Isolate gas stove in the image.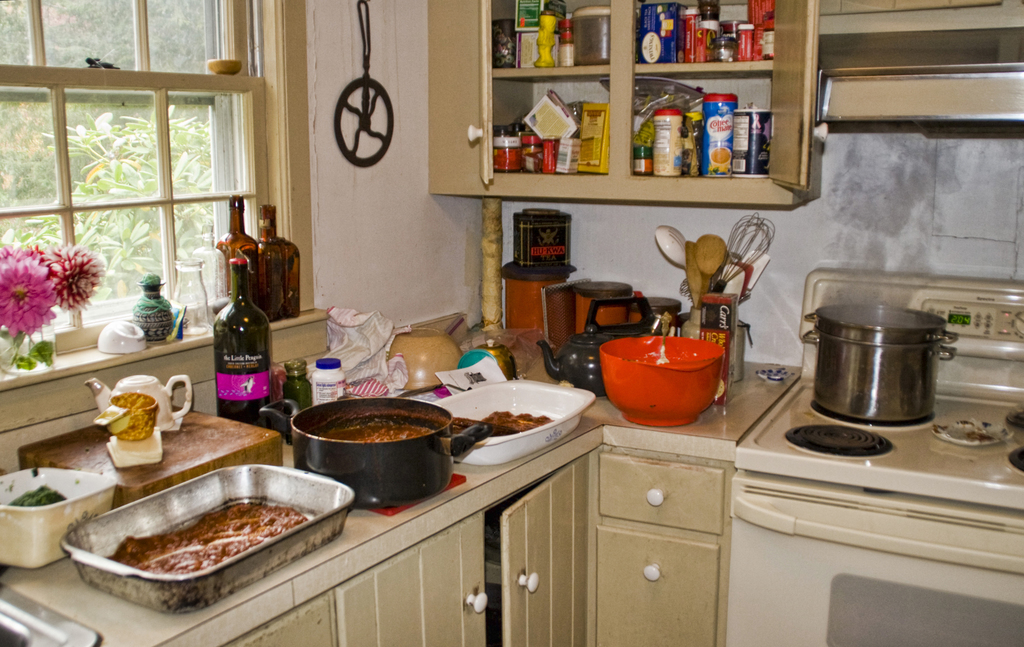
Isolated region: <box>762,381,1023,486</box>.
